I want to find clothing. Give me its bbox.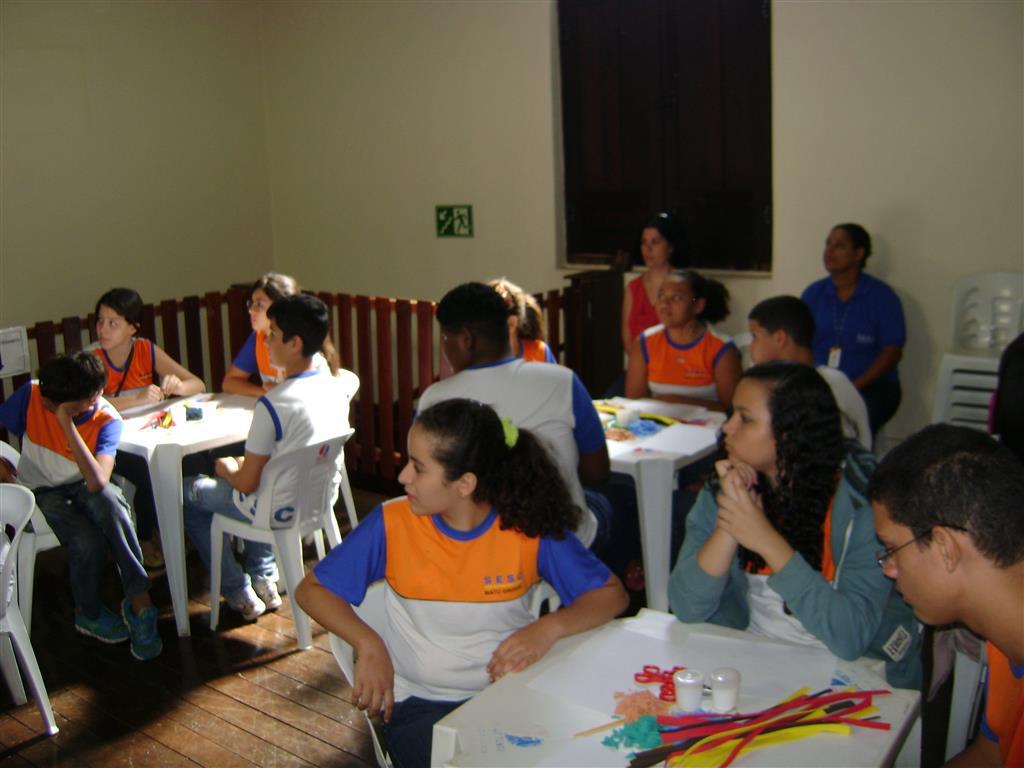
72/327/167/536.
